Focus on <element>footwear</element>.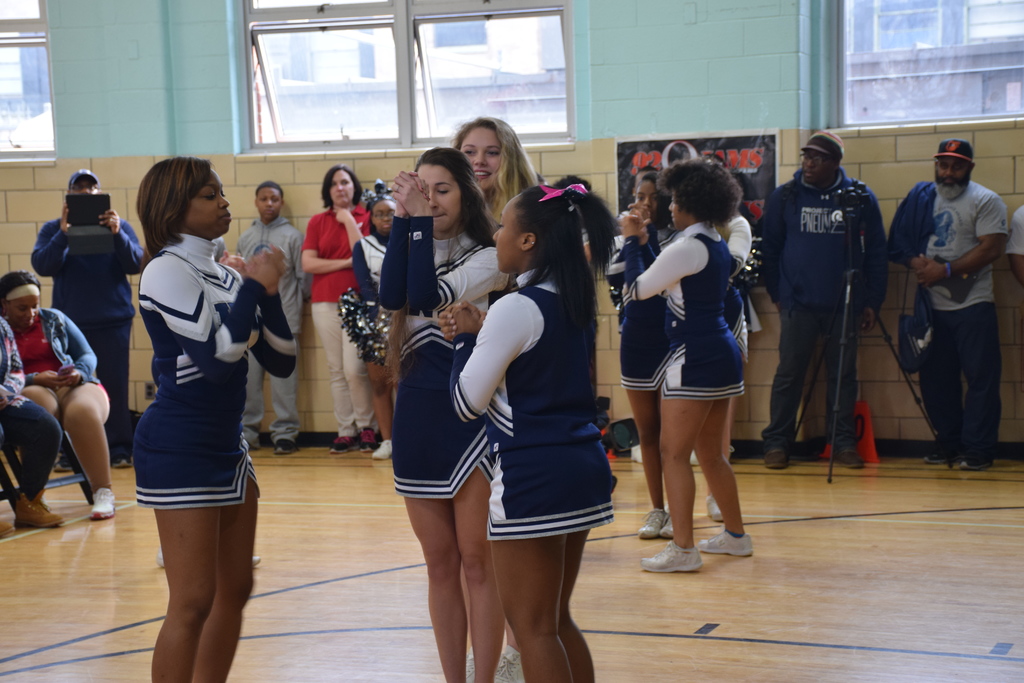
Focused at (x1=686, y1=454, x2=702, y2=466).
